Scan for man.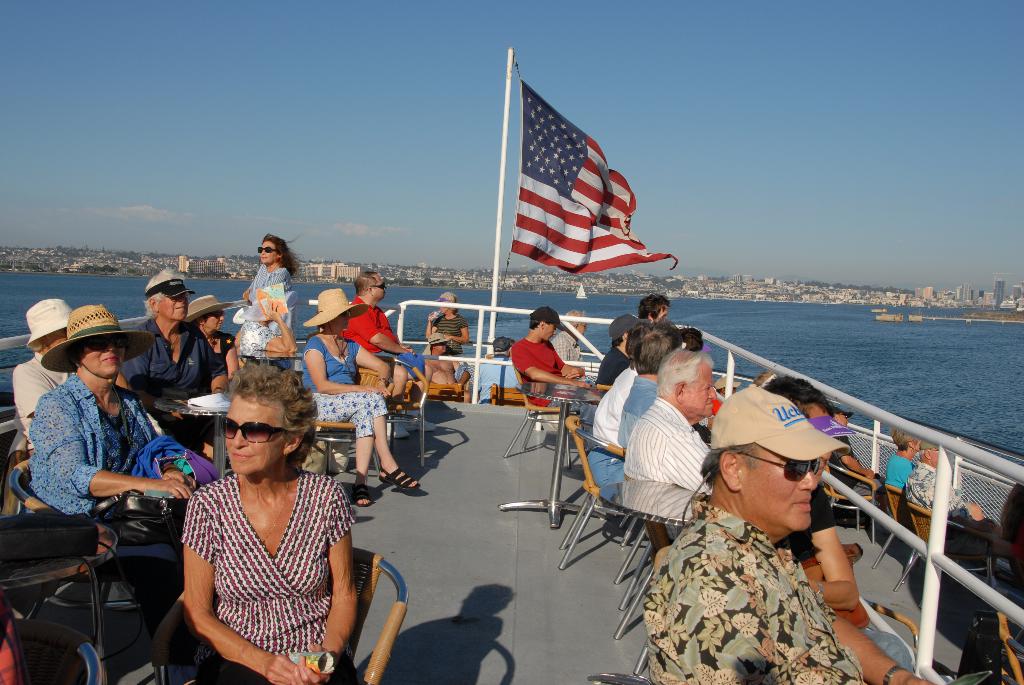
Scan result: select_region(506, 305, 593, 453).
